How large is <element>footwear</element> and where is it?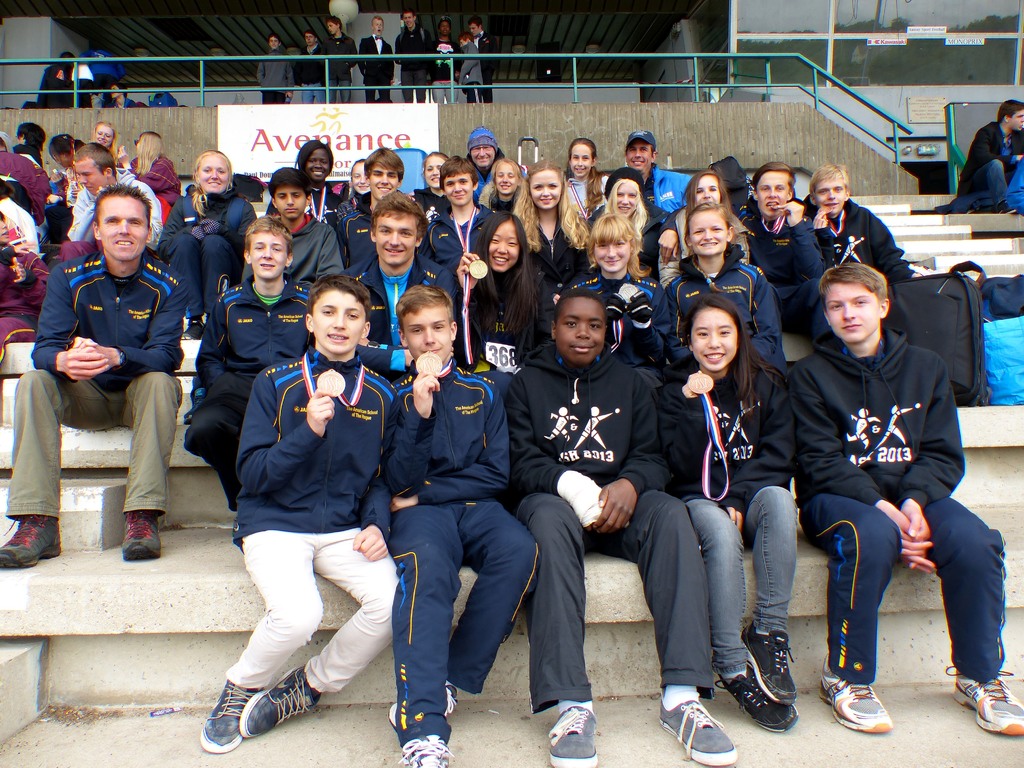
Bounding box: [x1=547, y1=701, x2=602, y2=767].
